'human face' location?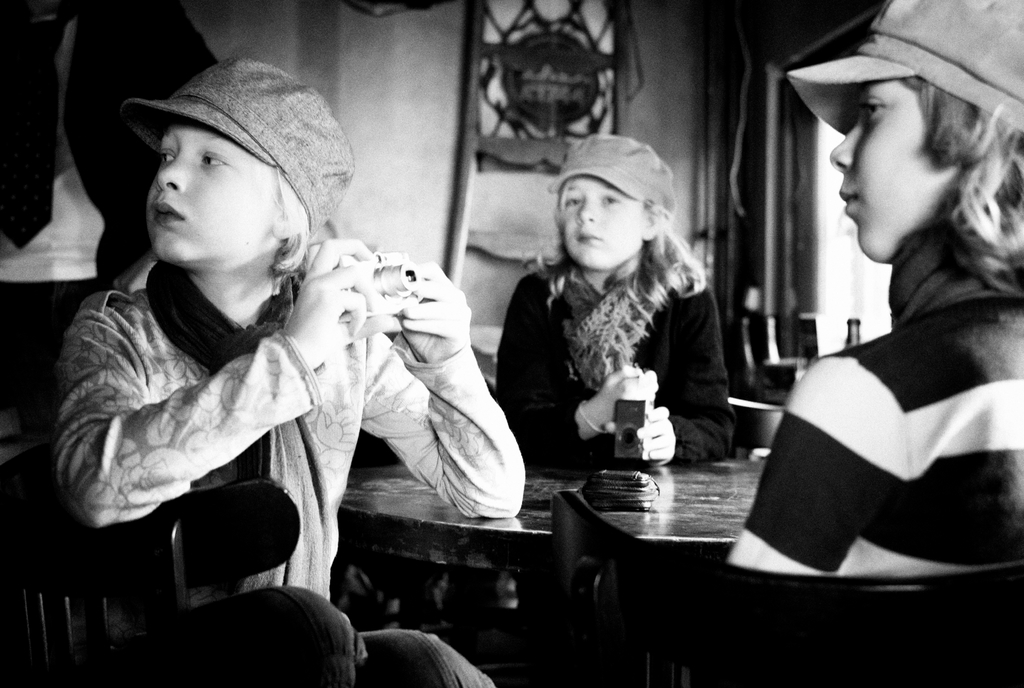
{"left": 557, "top": 173, "right": 648, "bottom": 265}
